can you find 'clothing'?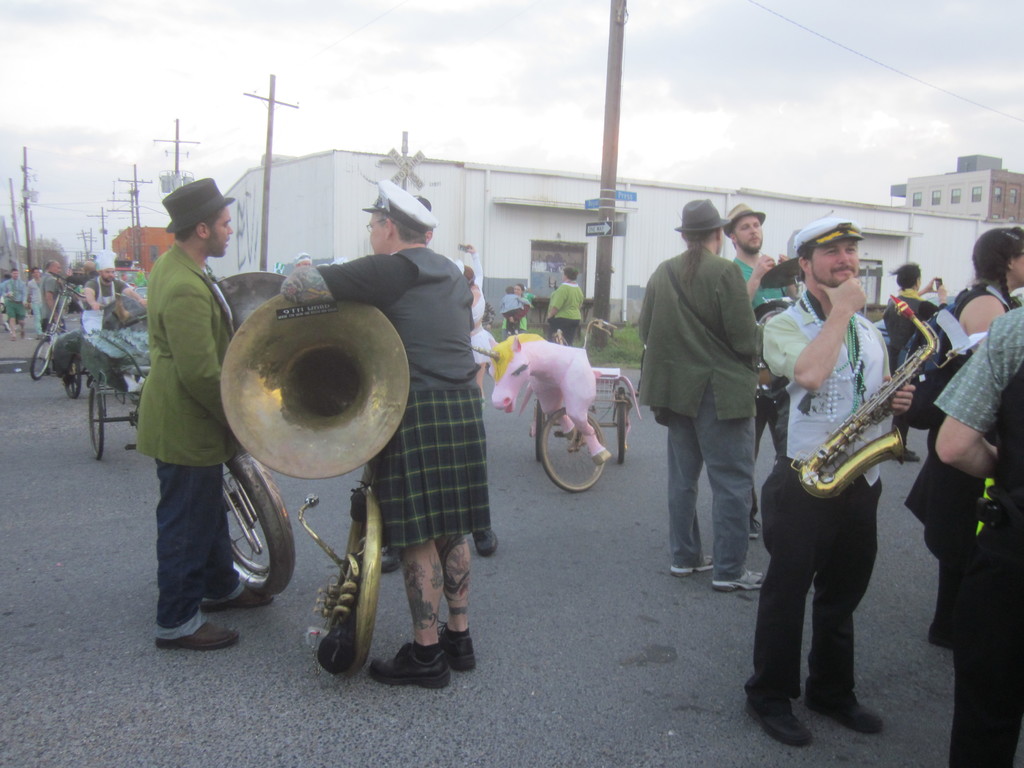
Yes, bounding box: locate(468, 292, 497, 366).
